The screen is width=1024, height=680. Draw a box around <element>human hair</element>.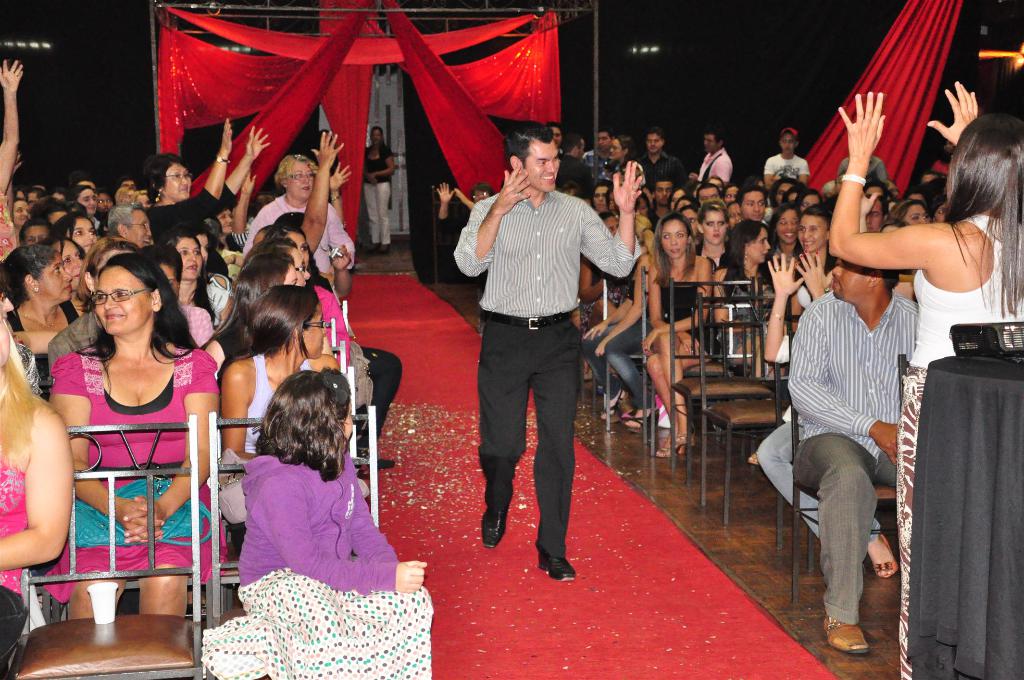
[x1=867, y1=193, x2=886, y2=212].
